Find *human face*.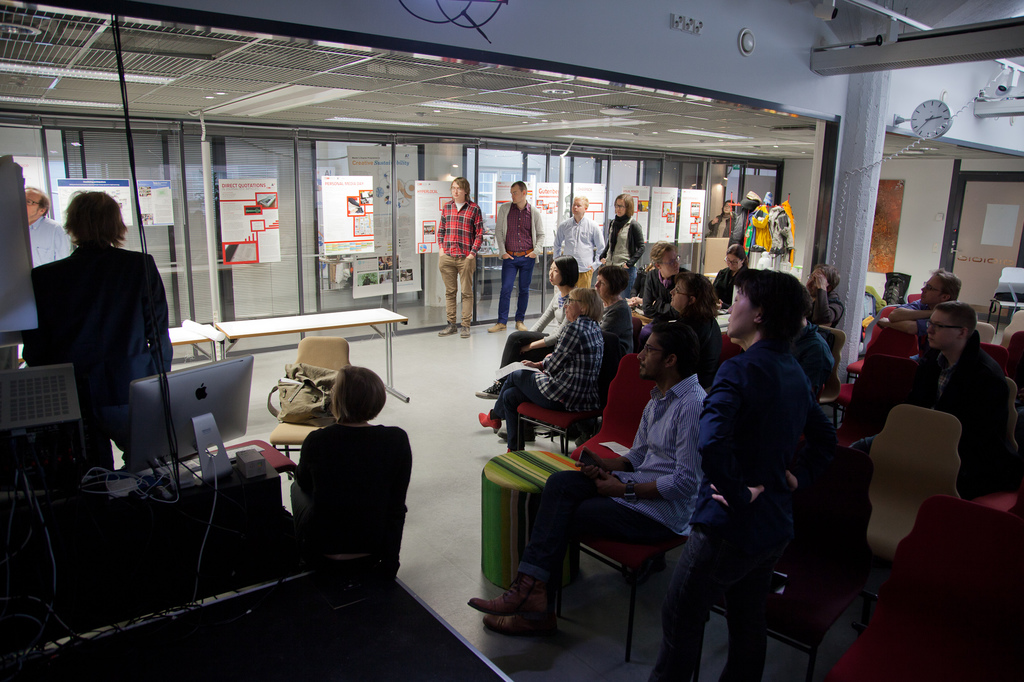
(x1=919, y1=276, x2=940, y2=305).
